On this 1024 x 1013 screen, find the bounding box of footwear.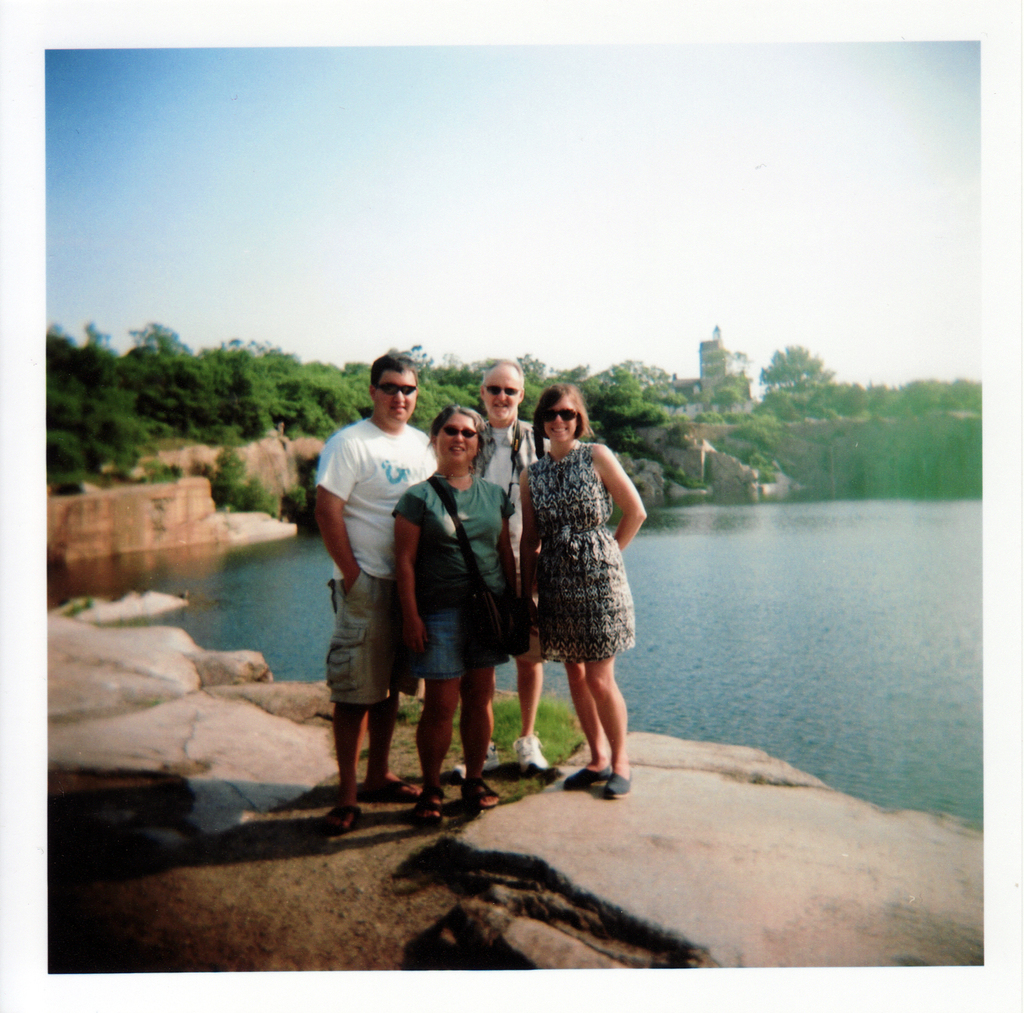
Bounding box: pyautogui.locateOnScreen(411, 774, 444, 832).
